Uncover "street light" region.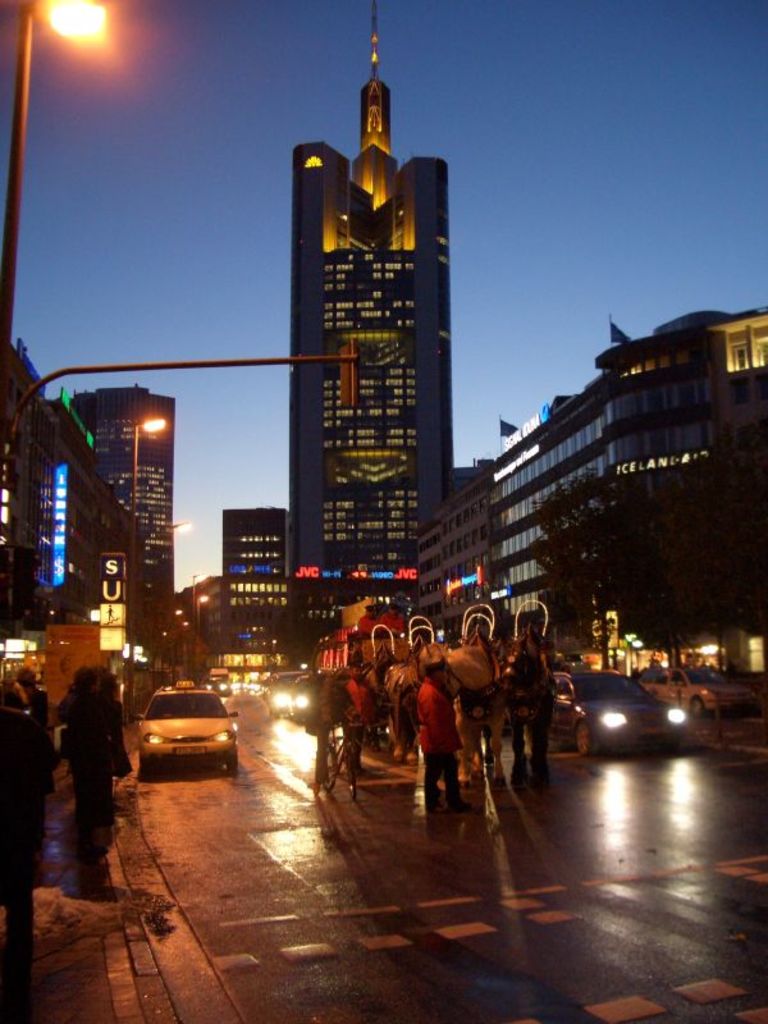
Uncovered: BBox(134, 513, 201, 657).
